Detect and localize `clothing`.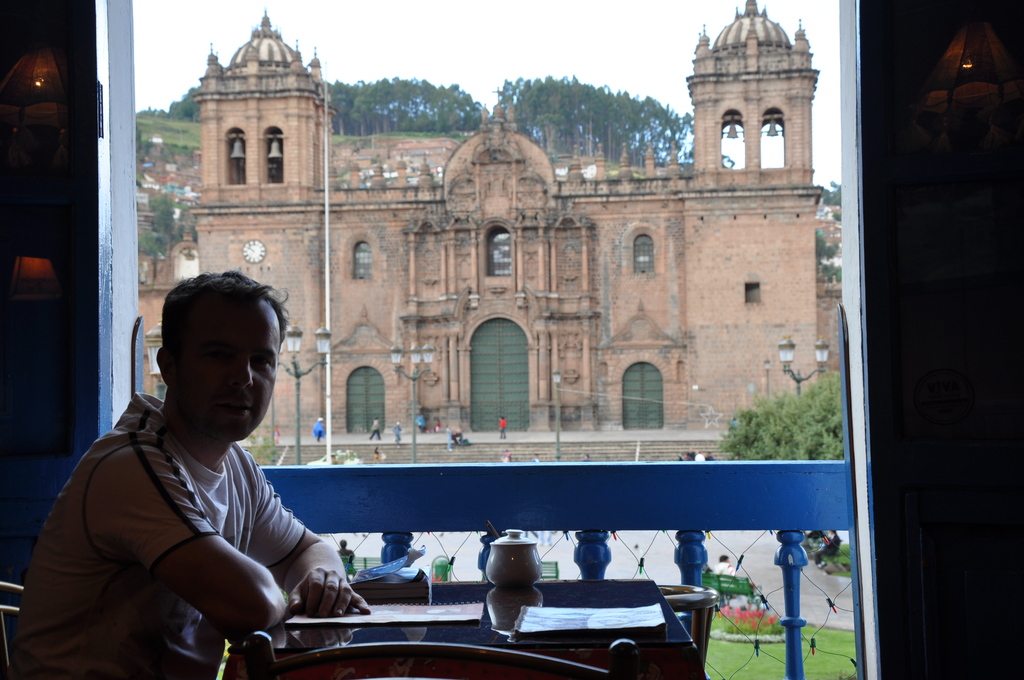
Localized at 71 383 346 638.
